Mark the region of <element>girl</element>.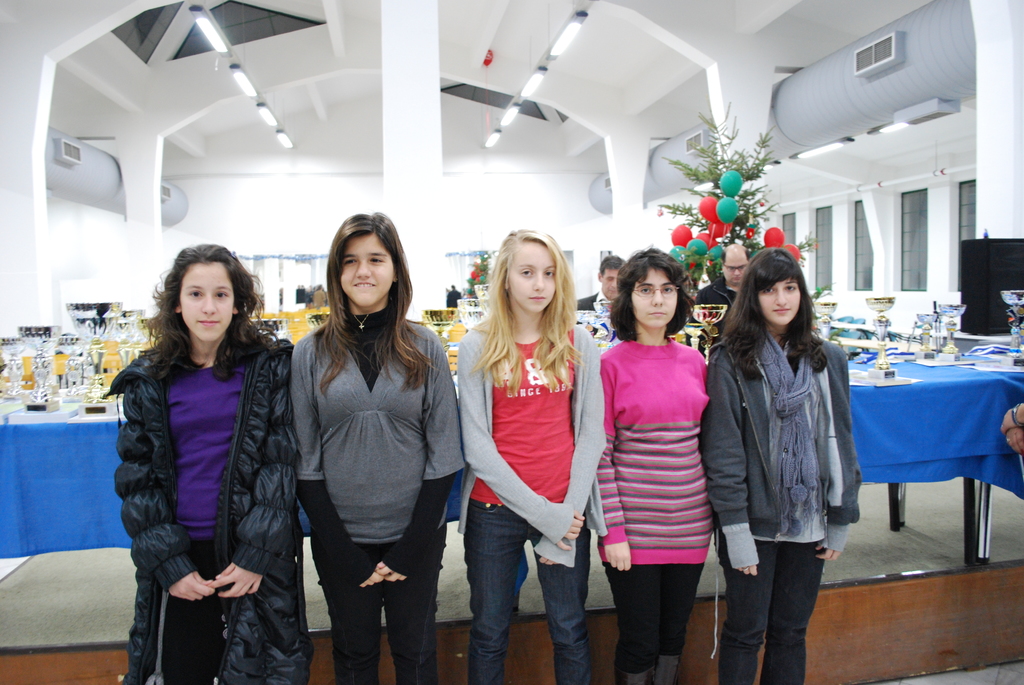
Region: box(287, 213, 465, 684).
